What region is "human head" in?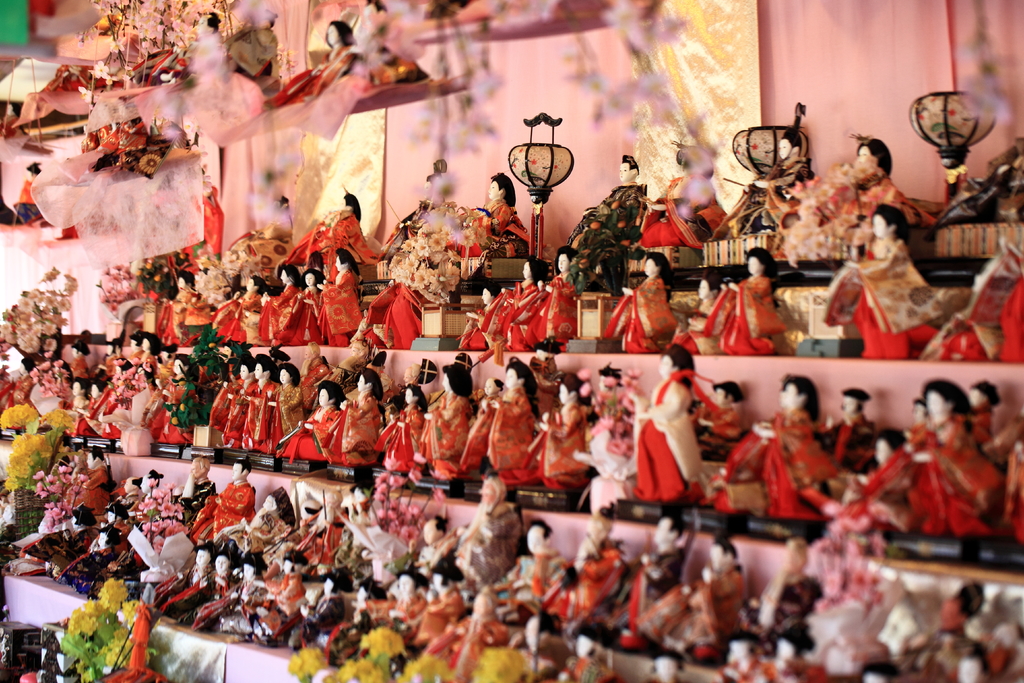
box=[657, 515, 685, 545].
